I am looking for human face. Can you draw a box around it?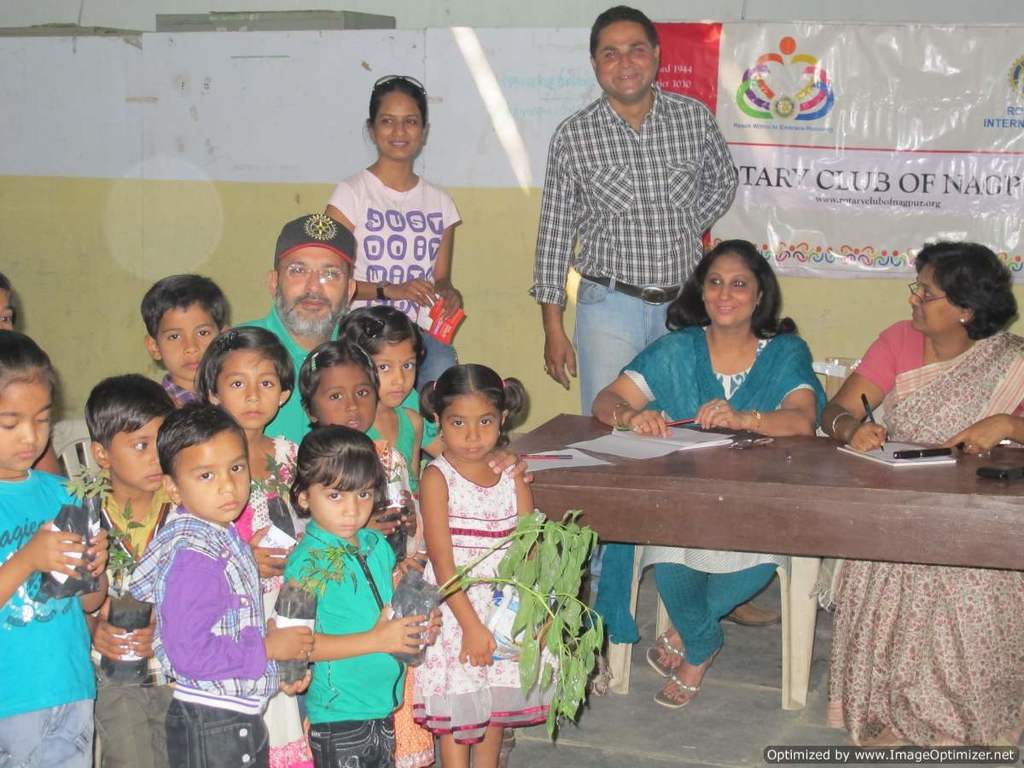
Sure, the bounding box is pyautogui.locateOnScreen(172, 433, 252, 525).
